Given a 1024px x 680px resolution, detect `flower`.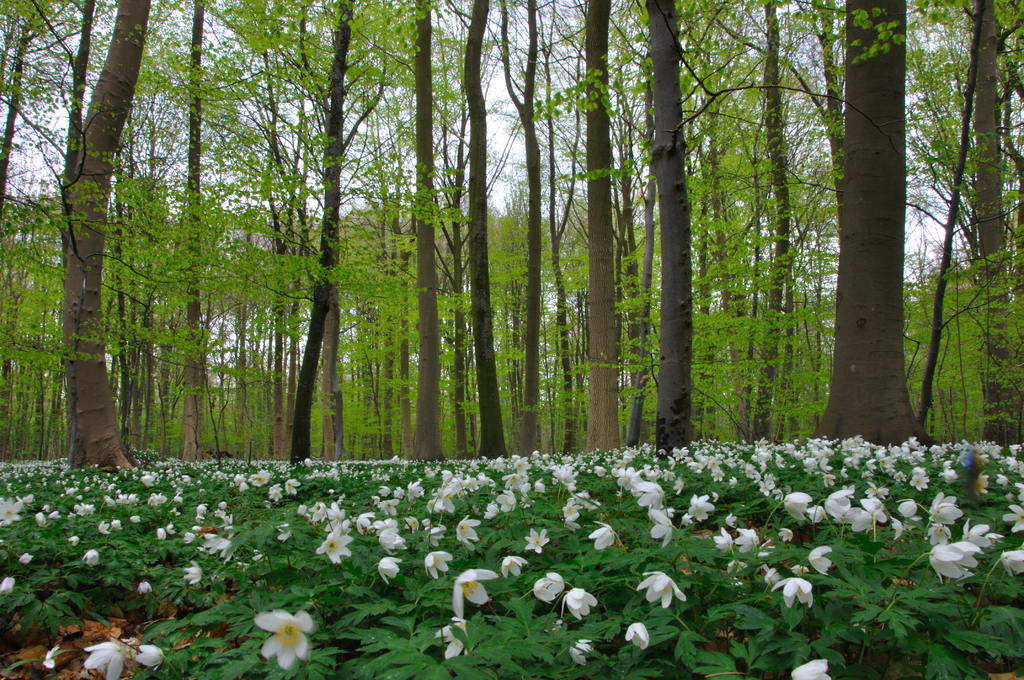
x1=315 y1=519 x2=353 y2=560.
